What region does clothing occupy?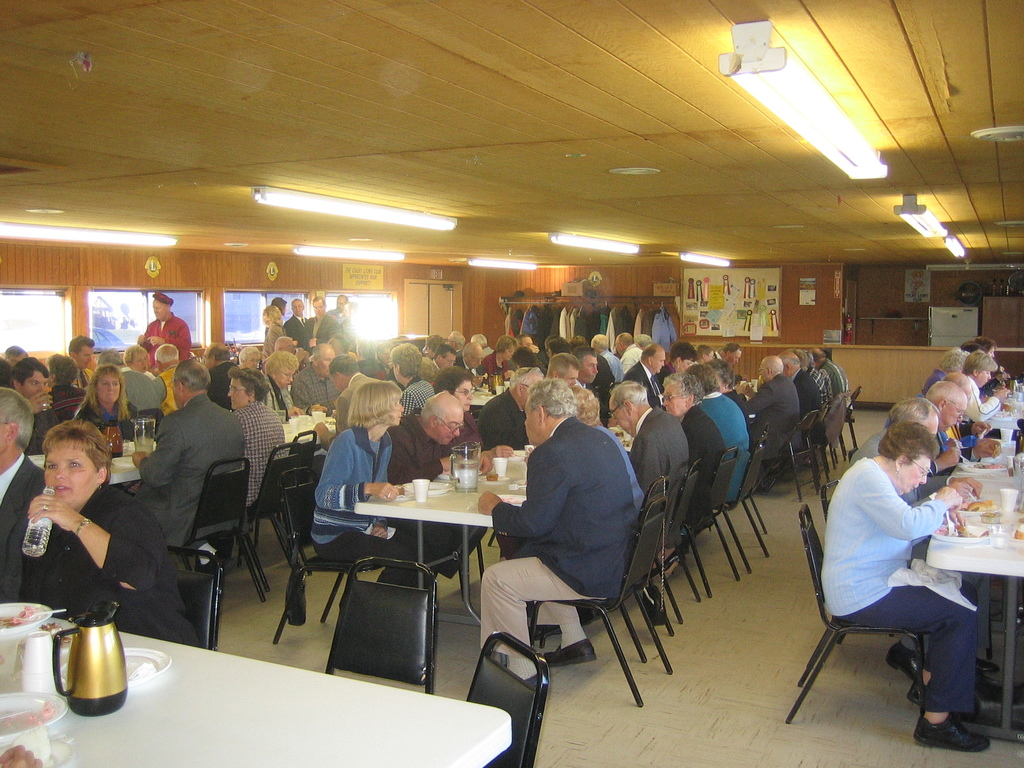
crop(159, 362, 189, 404).
